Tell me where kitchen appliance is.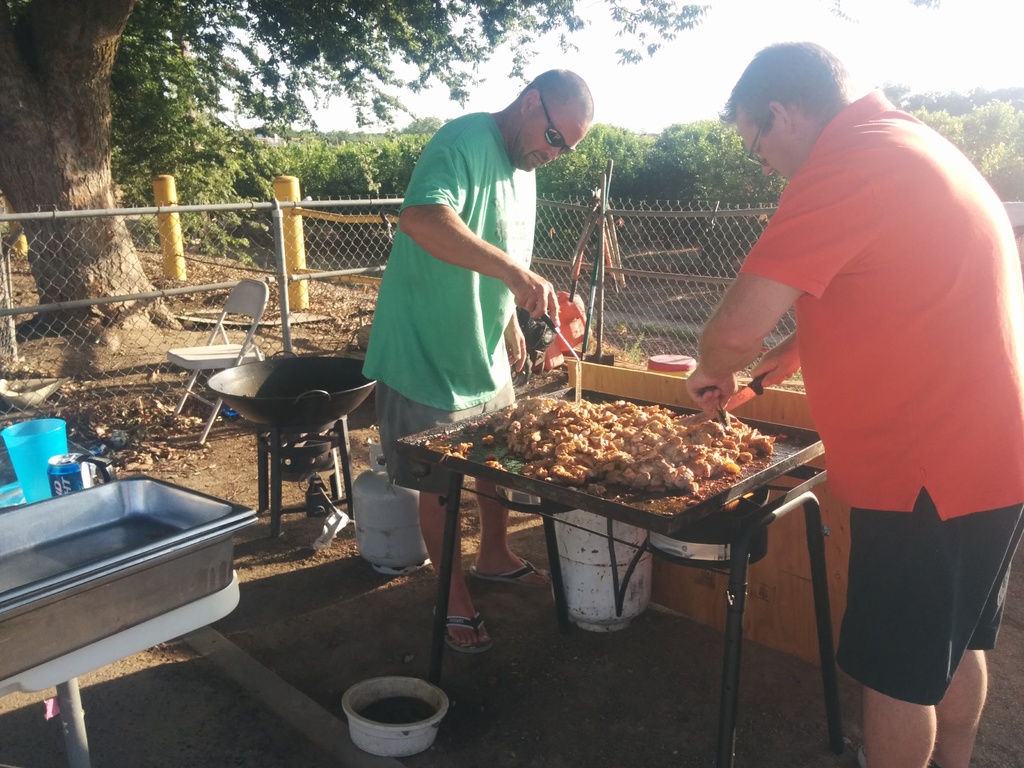
kitchen appliance is at x1=0 y1=417 x2=68 y2=504.
